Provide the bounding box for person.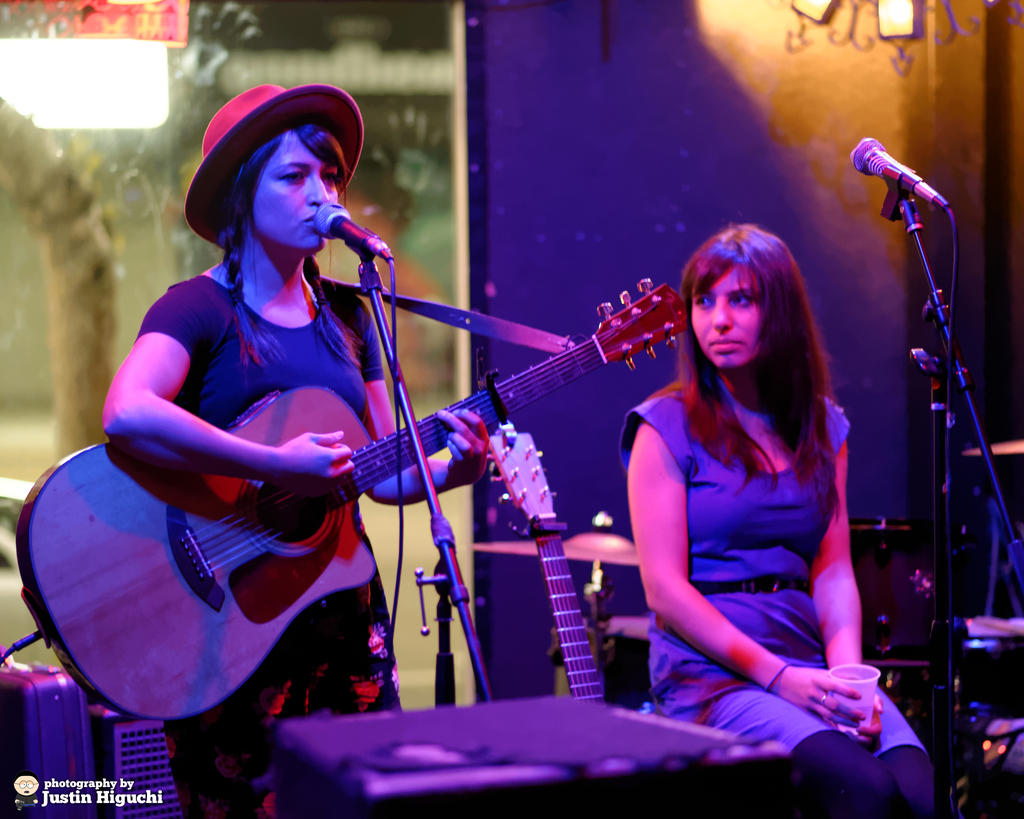
{"left": 610, "top": 223, "right": 938, "bottom": 817}.
